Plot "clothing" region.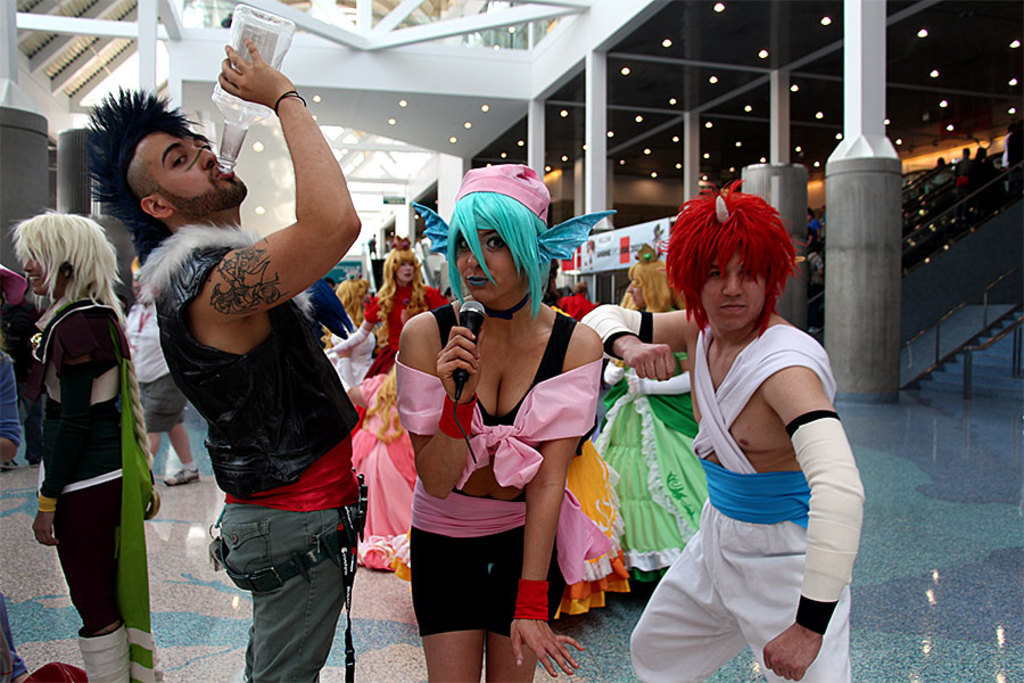
Plotted at 18,249,143,653.
